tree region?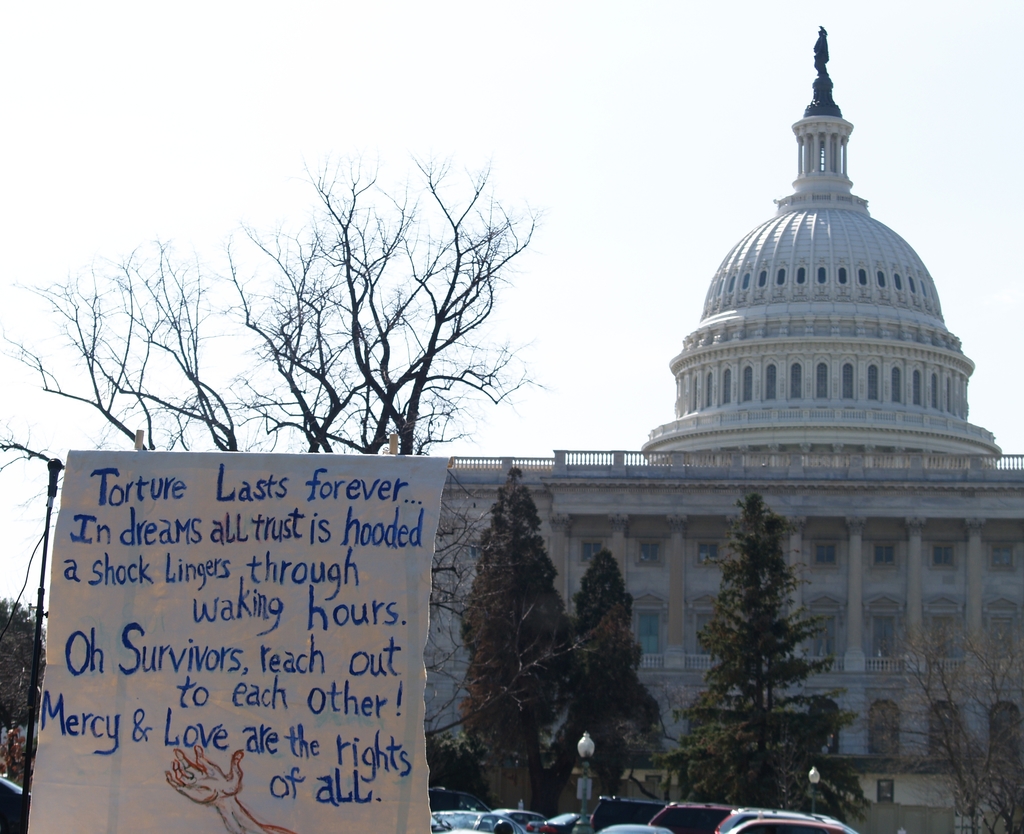
bbox=[0, 138, 546, 832]
